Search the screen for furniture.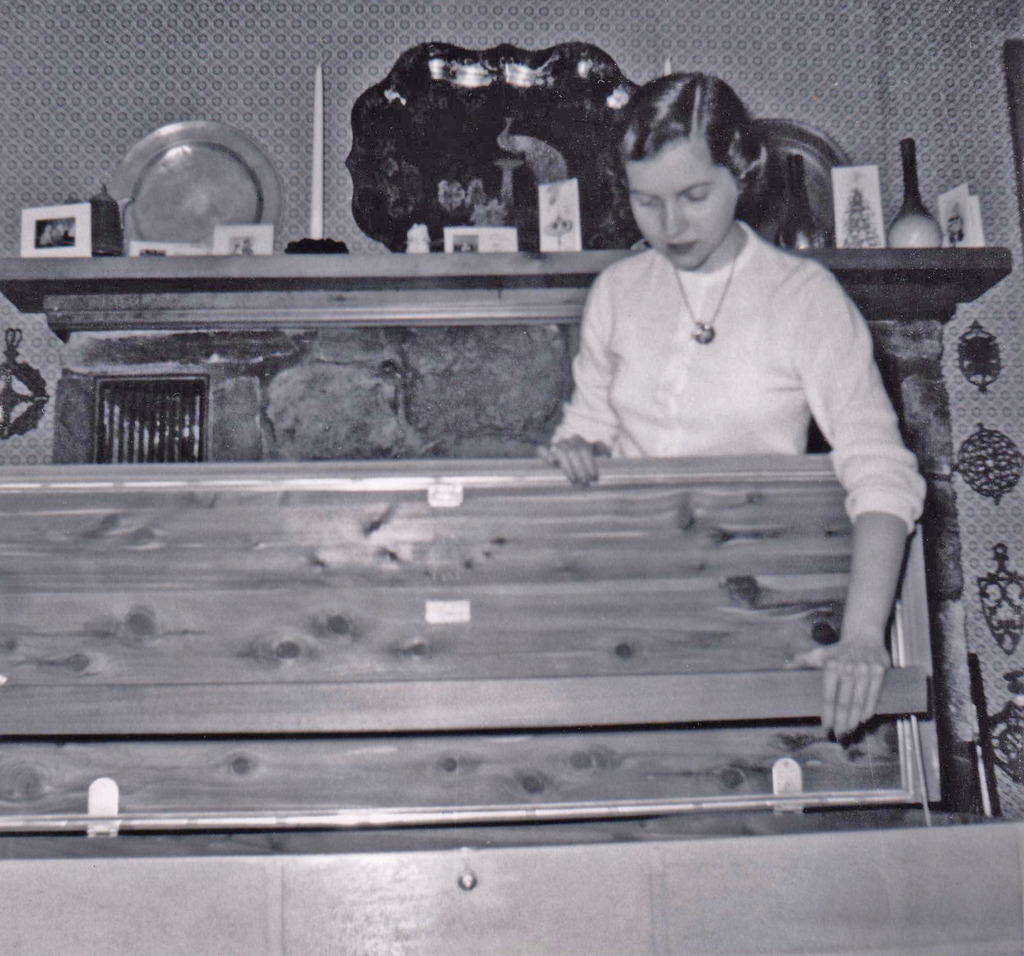
Found at 0,450,945,840.
